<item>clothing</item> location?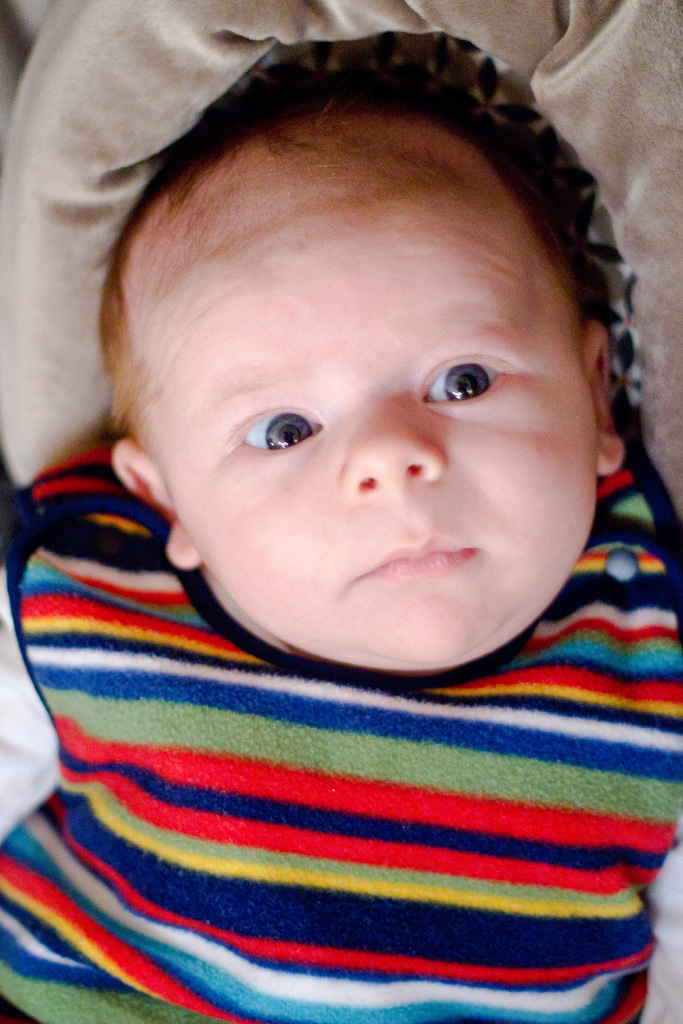
(6,582,674,1016)
